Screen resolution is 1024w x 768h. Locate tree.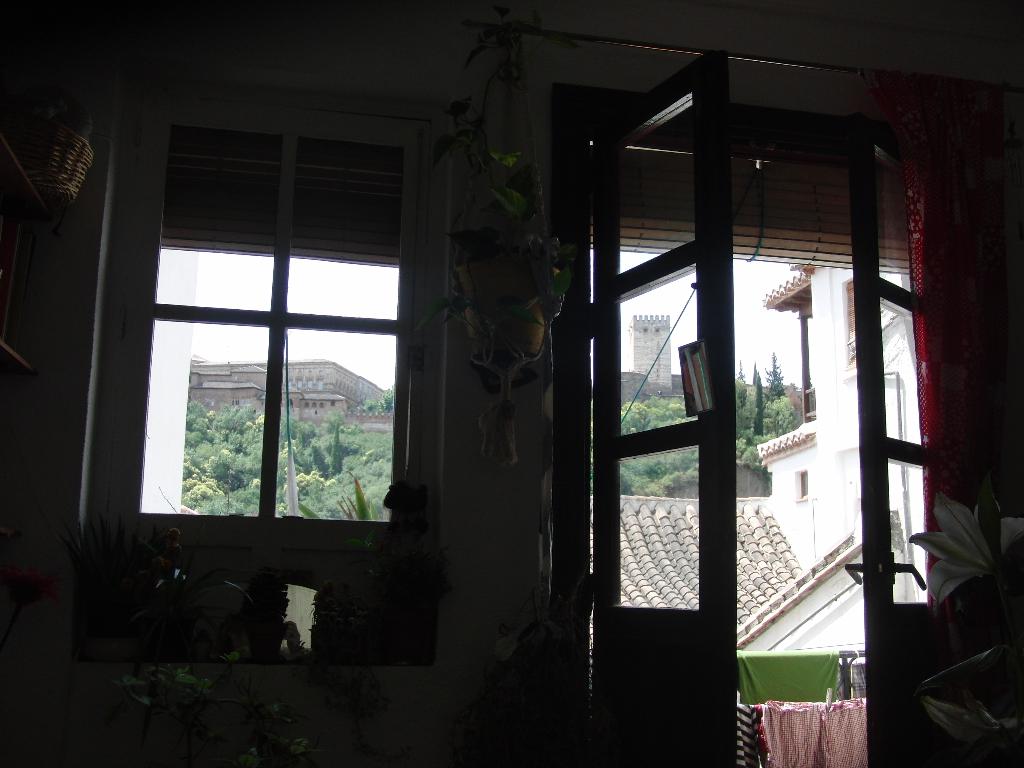
<region>361, 382, 390, 418</region>.
